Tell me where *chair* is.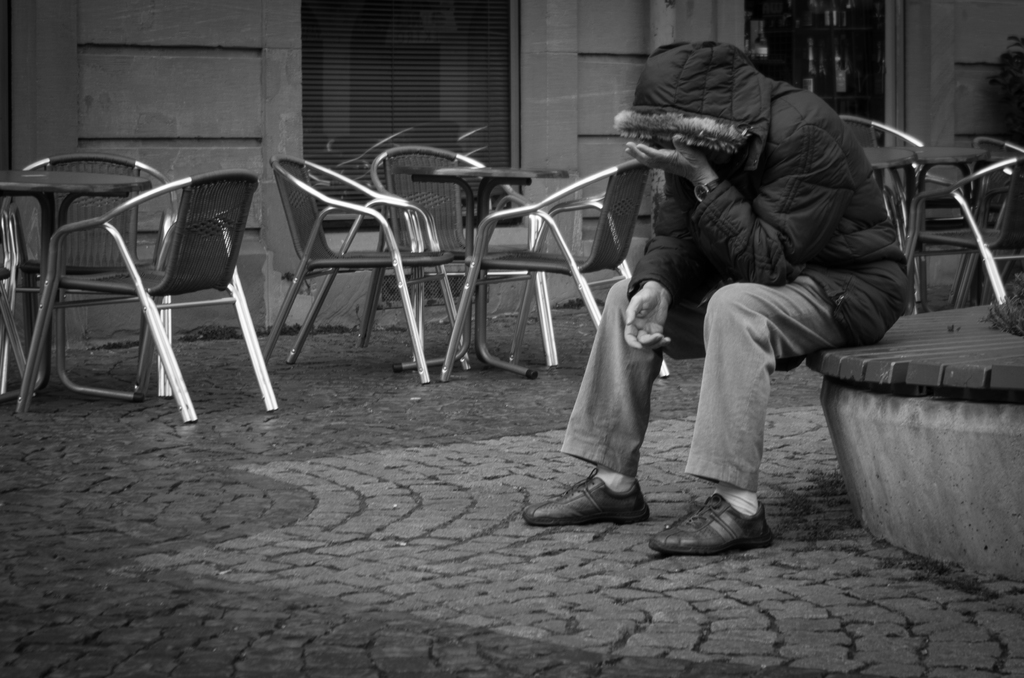
*chair* is at 844/113/972/228.
